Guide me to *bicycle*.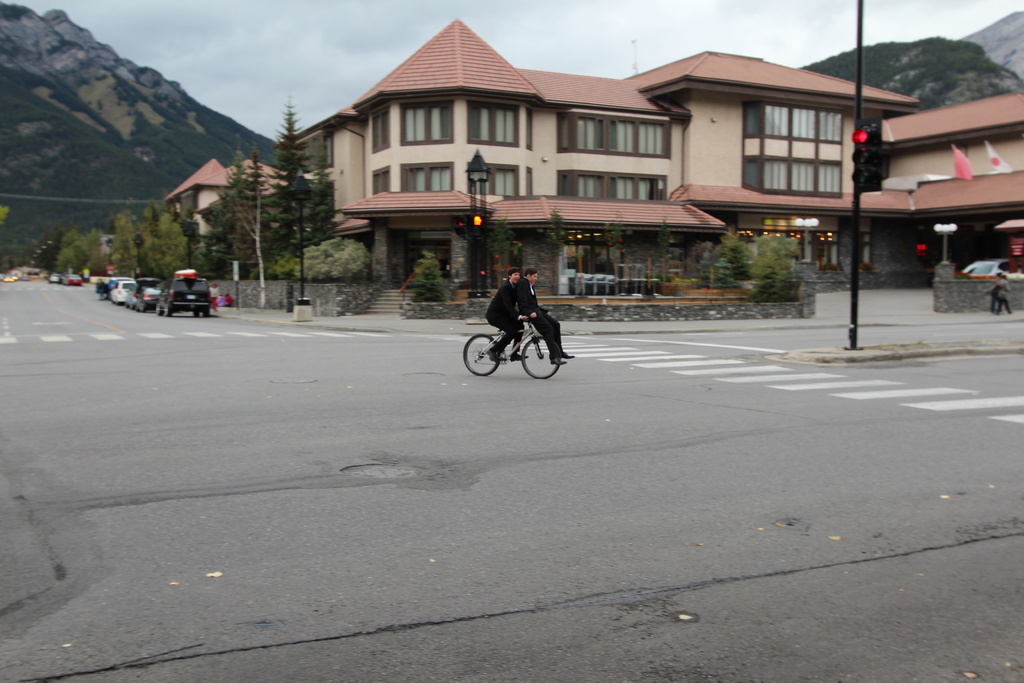
Guidance: (left=474, top=303, right=574, bottom=377).
